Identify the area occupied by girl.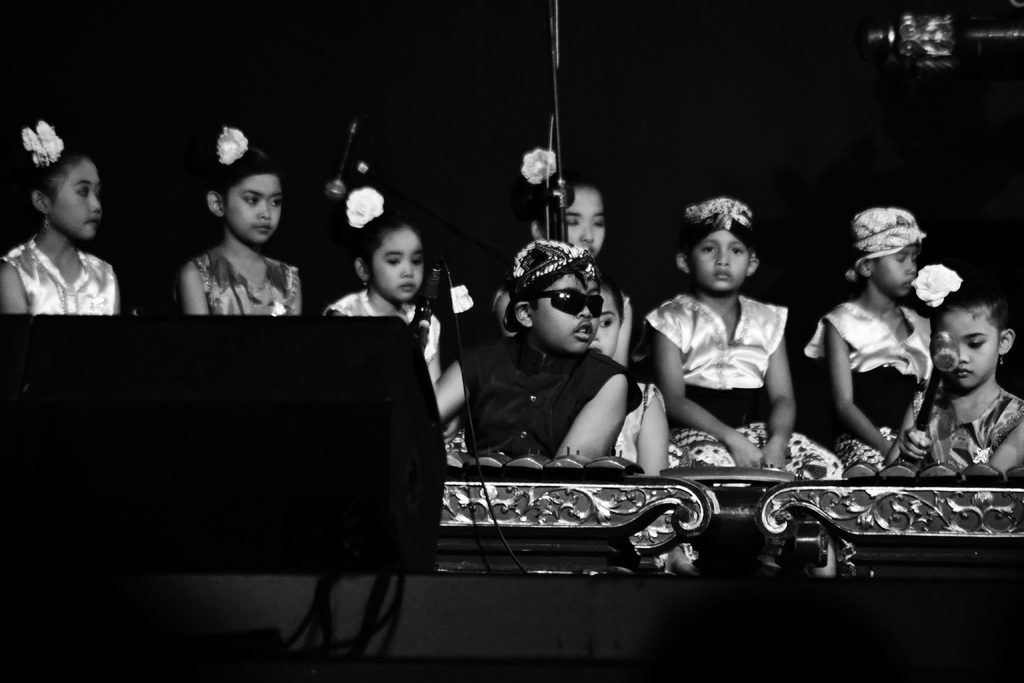
Area: (x1=806, y1=205, x2=937, y2=486).
